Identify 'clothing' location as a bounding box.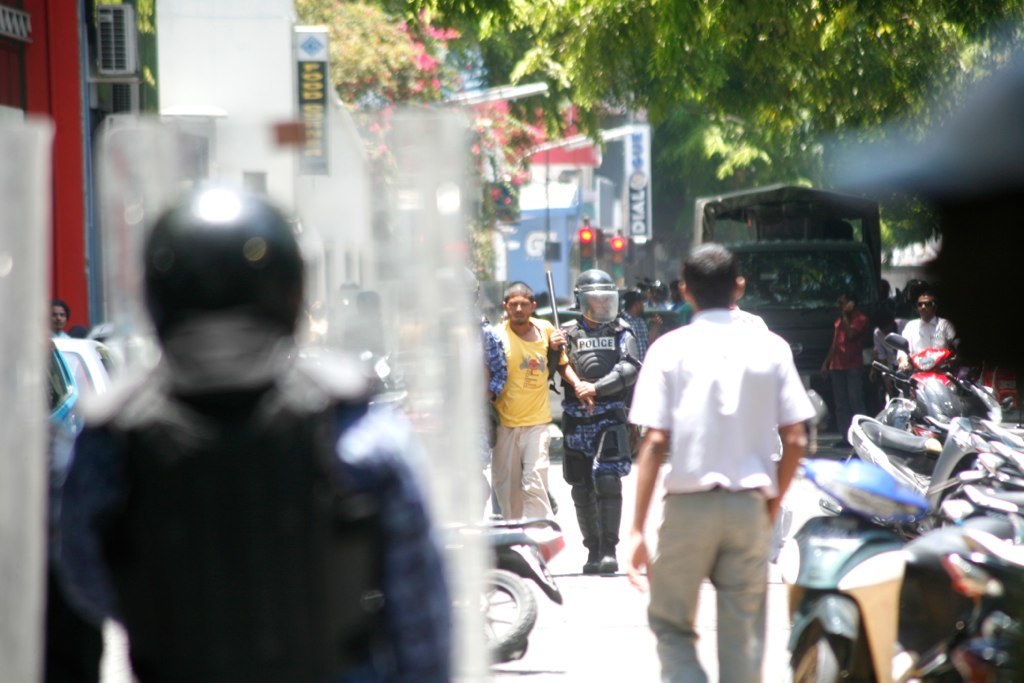
[left=824, top=313, right=865, bottom=433].
